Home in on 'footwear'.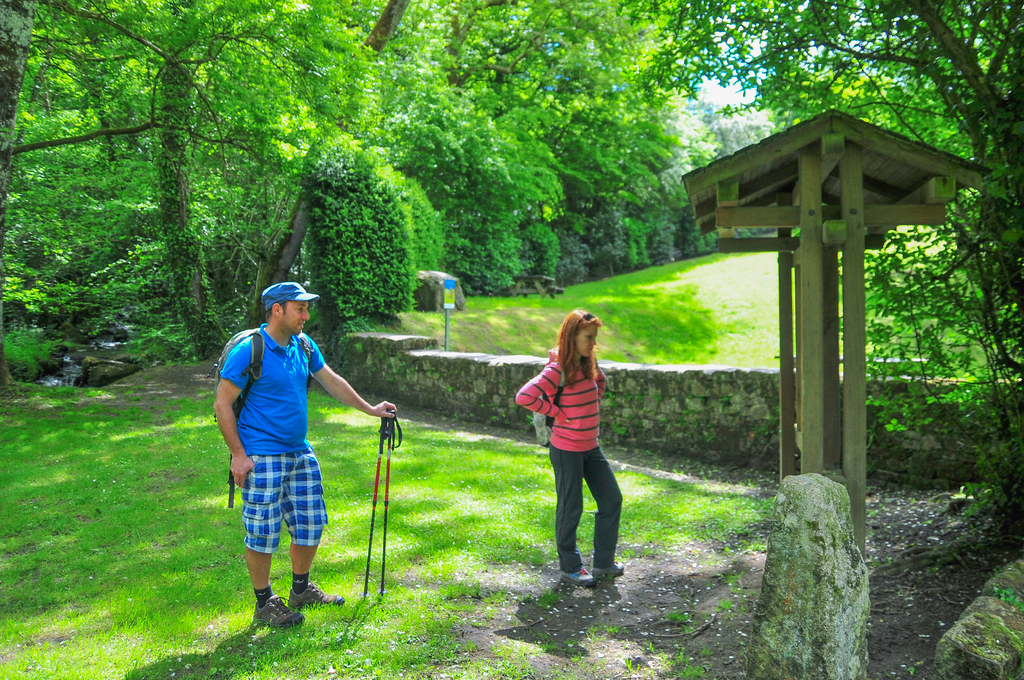
Homed in at [left=250, top=571, right=323, bottom=631].
